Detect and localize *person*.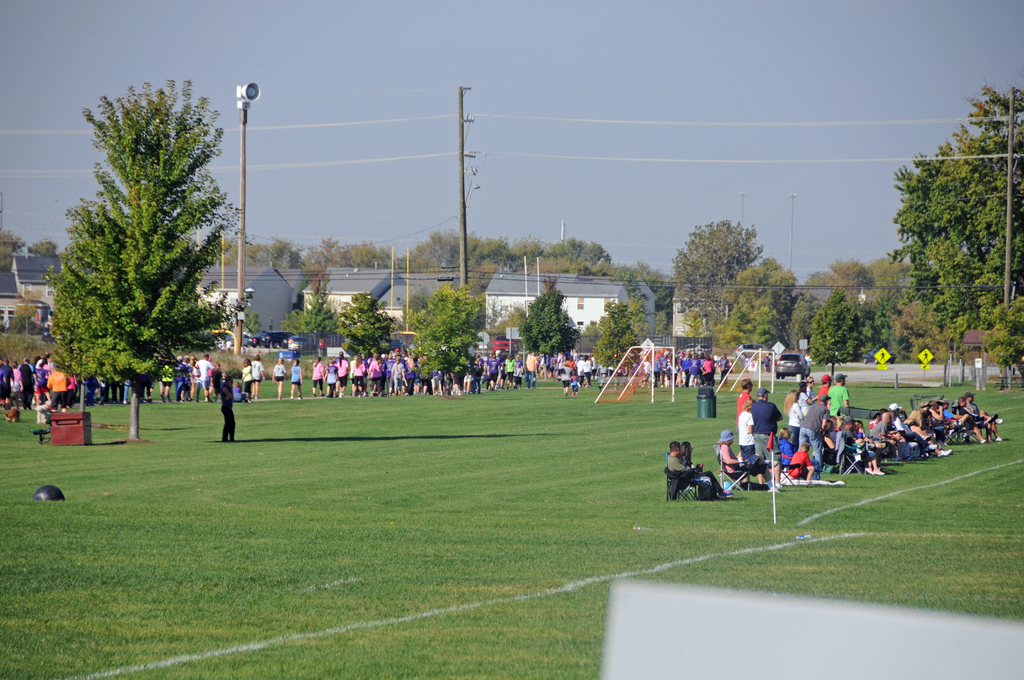
Localized at [x1=240, y1=362, x2=253, y2=398].
